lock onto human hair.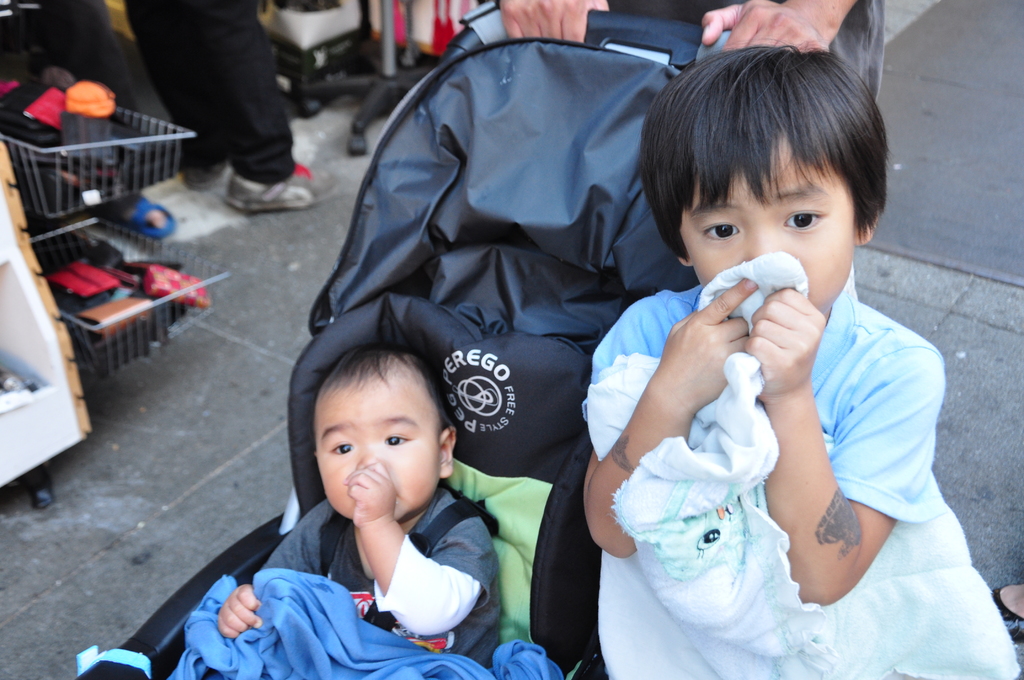
Locked: {"x1": 317, "y1": 343, "x2": 454, "y2": 440}.
